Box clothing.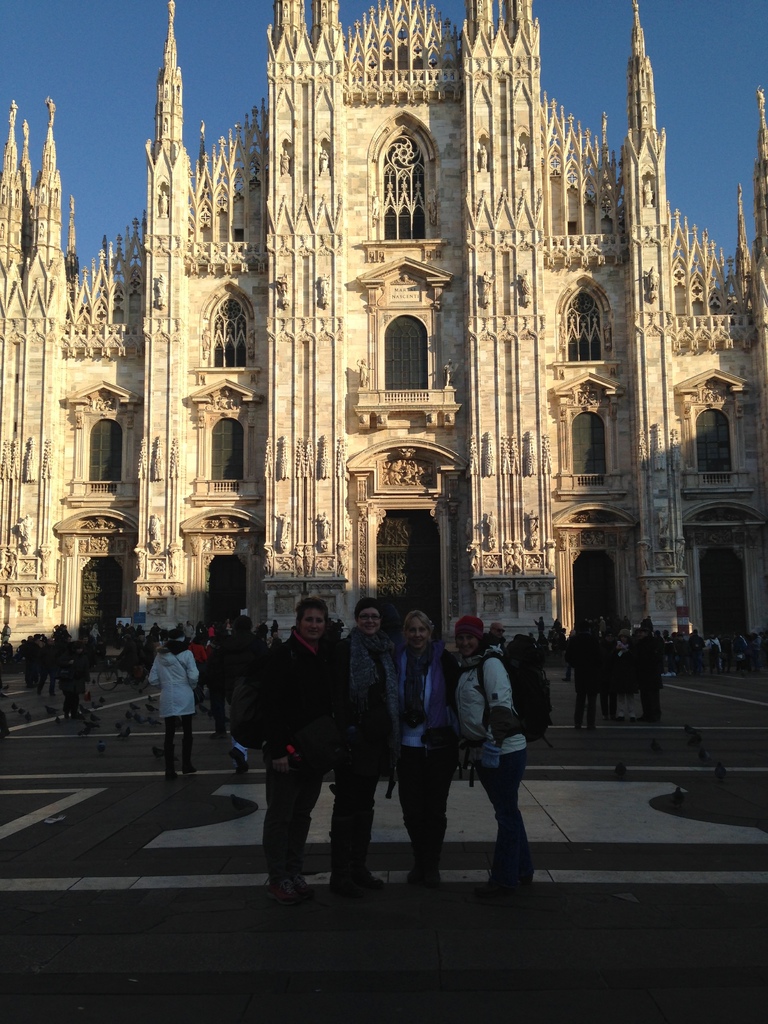
{"left": 150, "top": 652, "right": 202, "bottom": 779}.
